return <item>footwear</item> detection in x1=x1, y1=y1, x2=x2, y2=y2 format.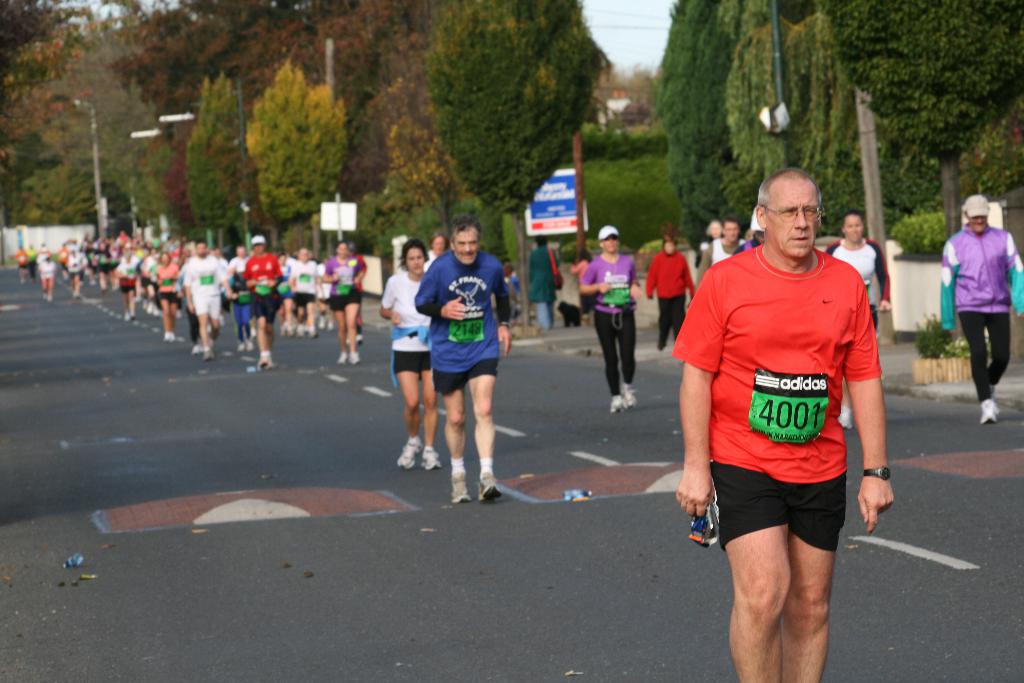
x1=207, y1=343, x2=214, y2=361.
